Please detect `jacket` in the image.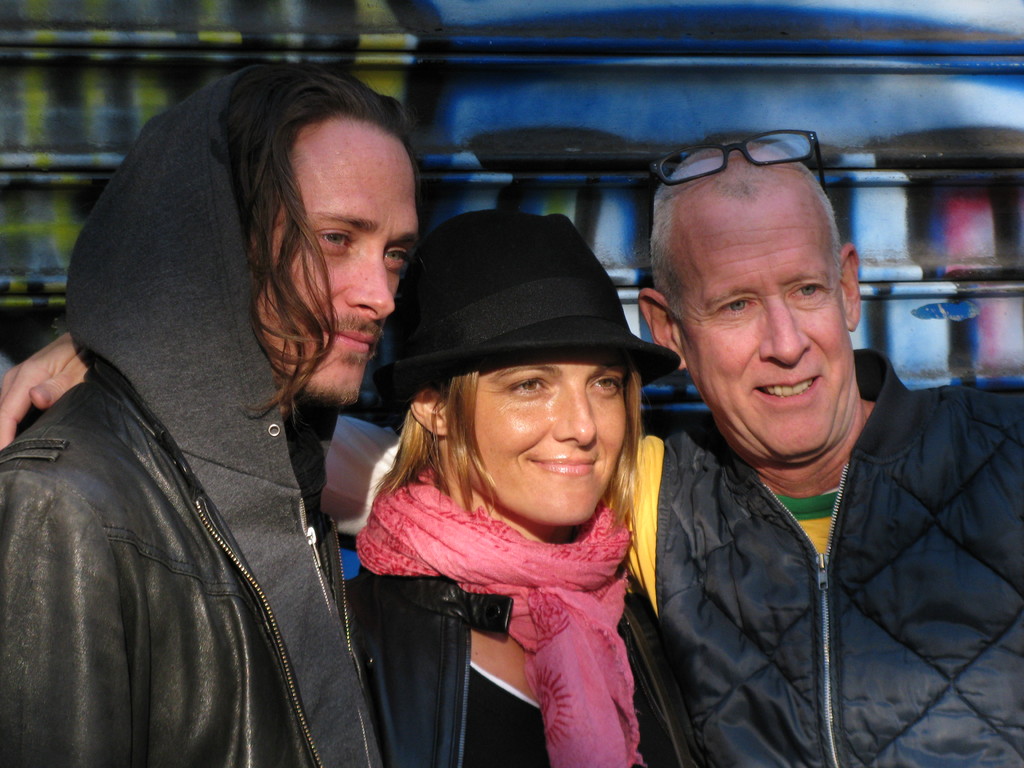
<region>609, 300, 993, 764</region>.
